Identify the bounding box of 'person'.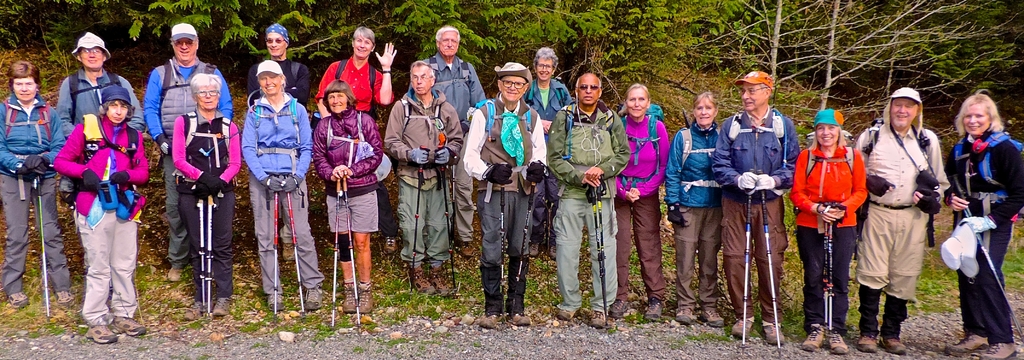
(230, 44, 298, 301).
